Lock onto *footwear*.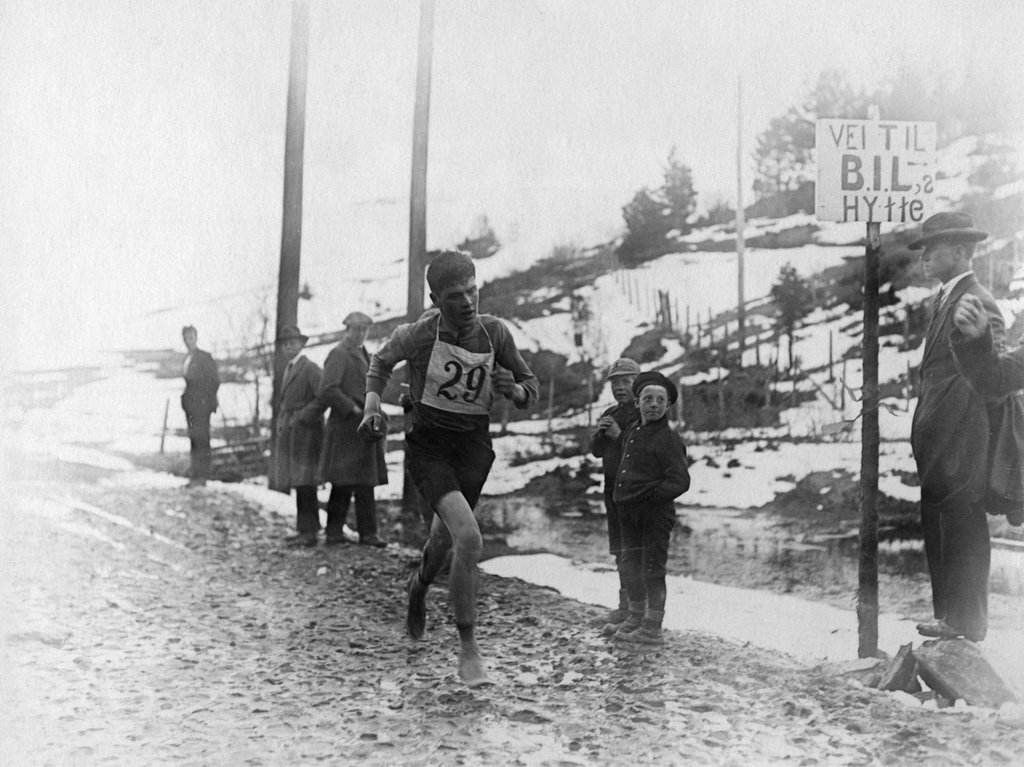
Locked: [333,531,350,541].
